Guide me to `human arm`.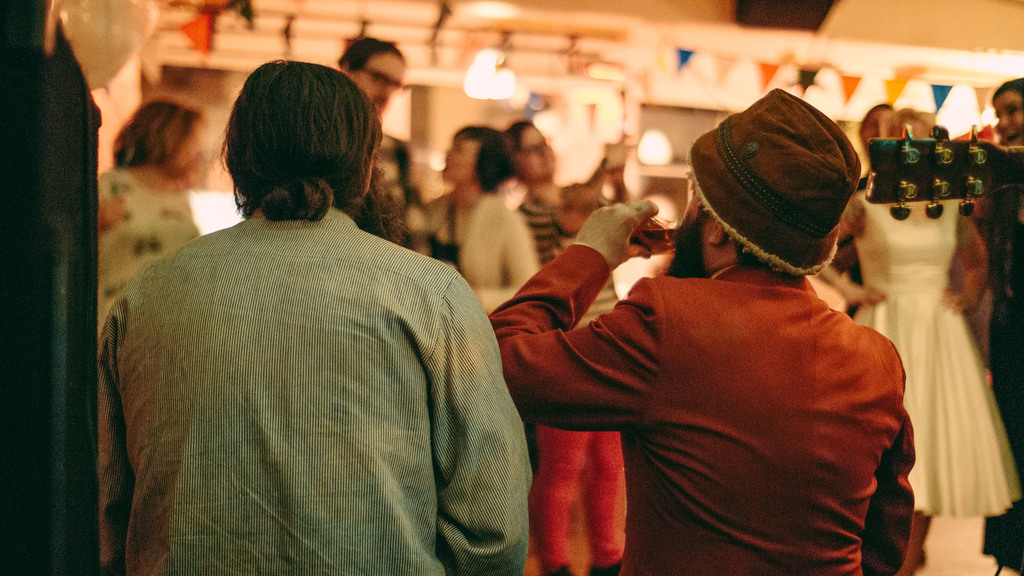
Guidance: bbox(558, 138, 620, 211).
